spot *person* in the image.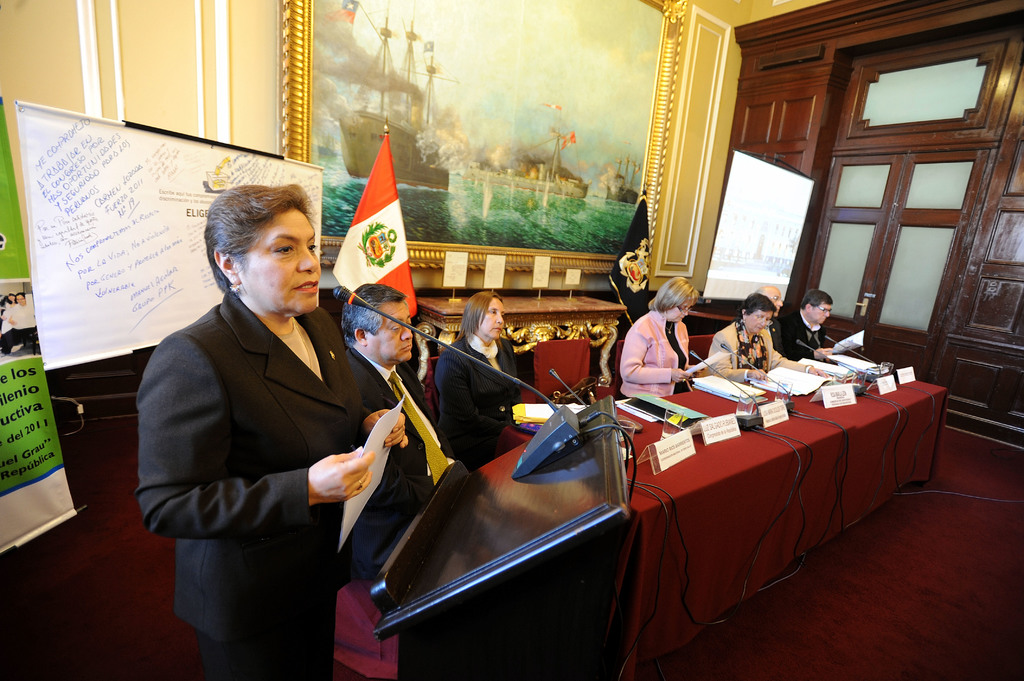
*person* found at l=433, t=287, r=541, b=471.
